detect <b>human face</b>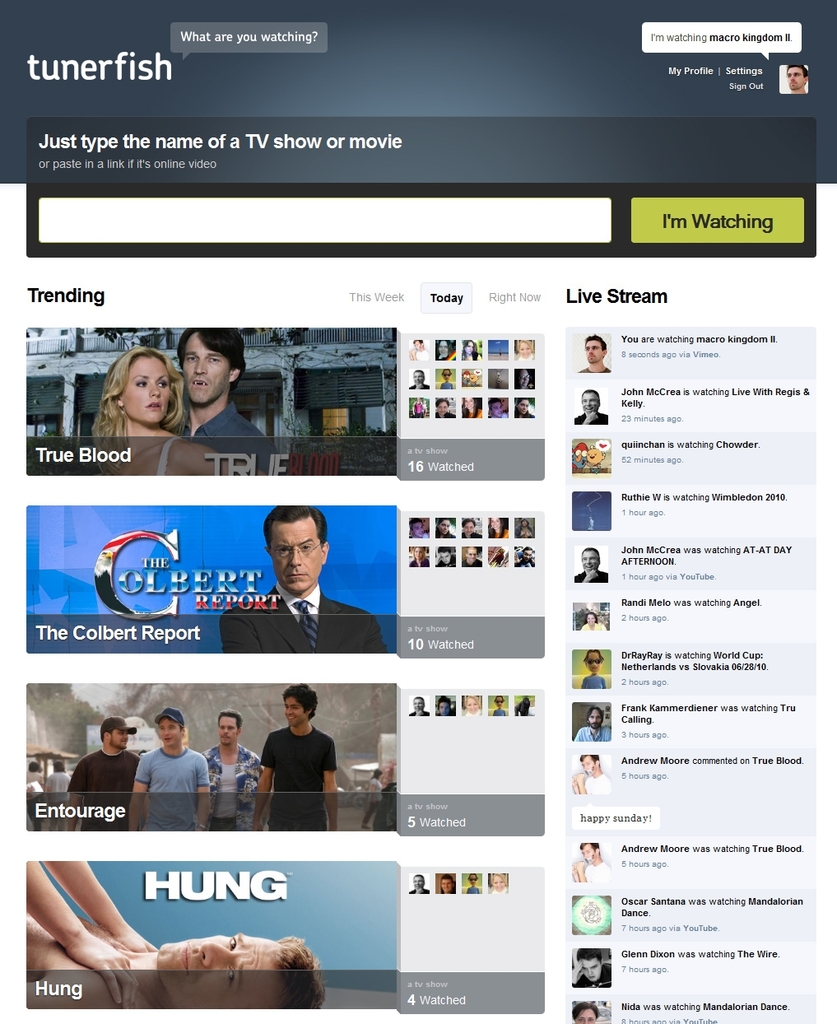
x1=584, y1=649, x2=603, y2=674
